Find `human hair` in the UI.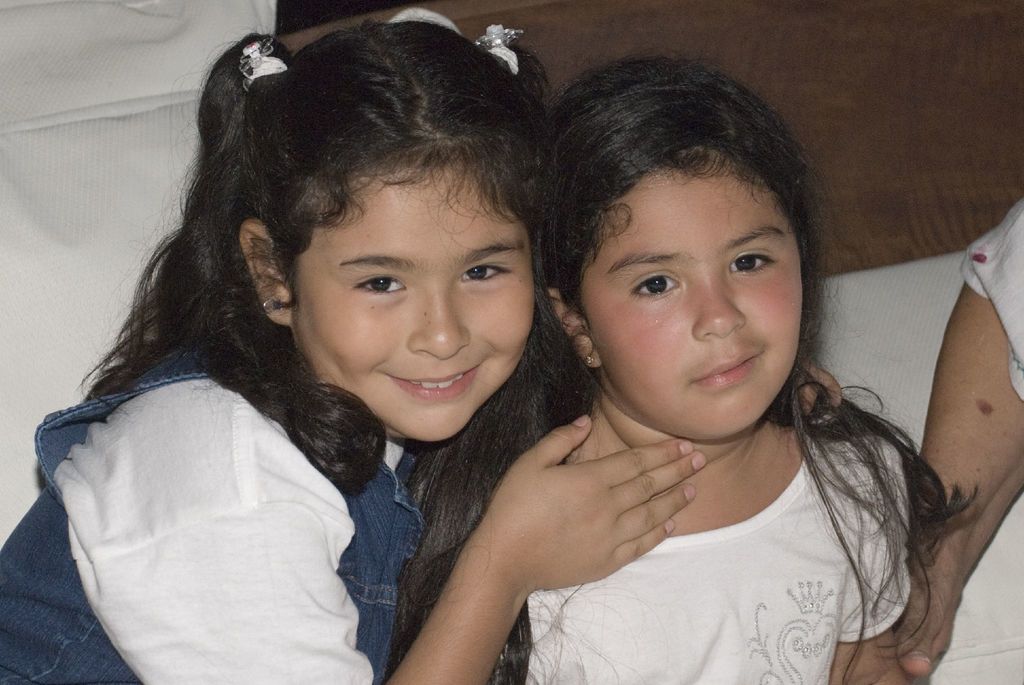
UI element at box(390, 52, 977, 678).
